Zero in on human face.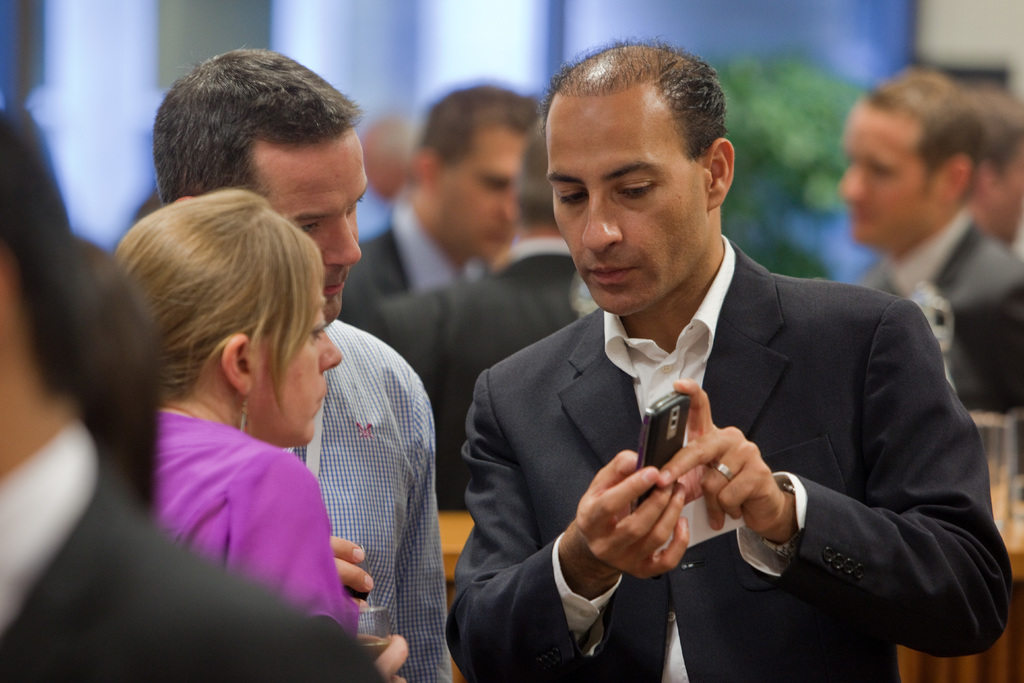
Zeroed in: 546,95,706,317.
